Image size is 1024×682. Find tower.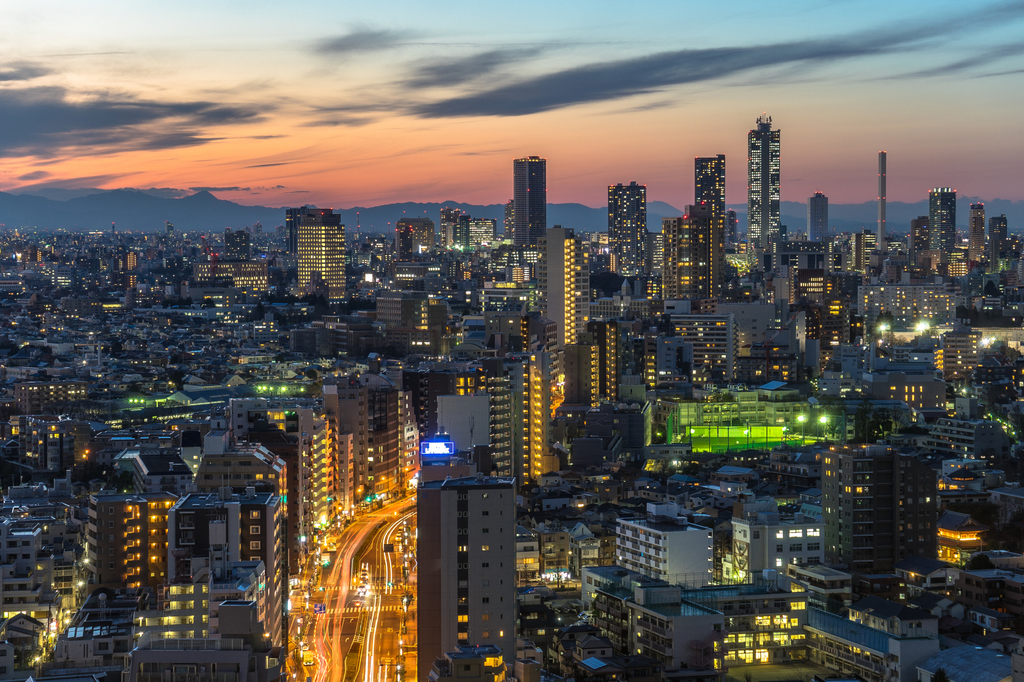
l=392, t=475, r=520, b=681.
